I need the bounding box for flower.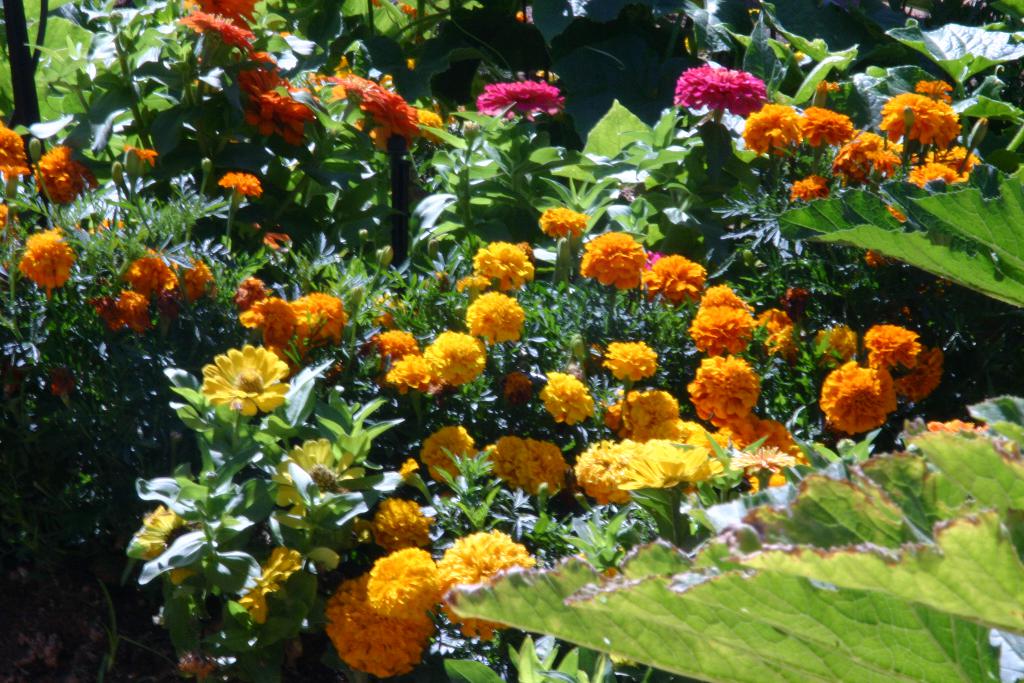
Here it is: detection(178, 6, 260, 65).
